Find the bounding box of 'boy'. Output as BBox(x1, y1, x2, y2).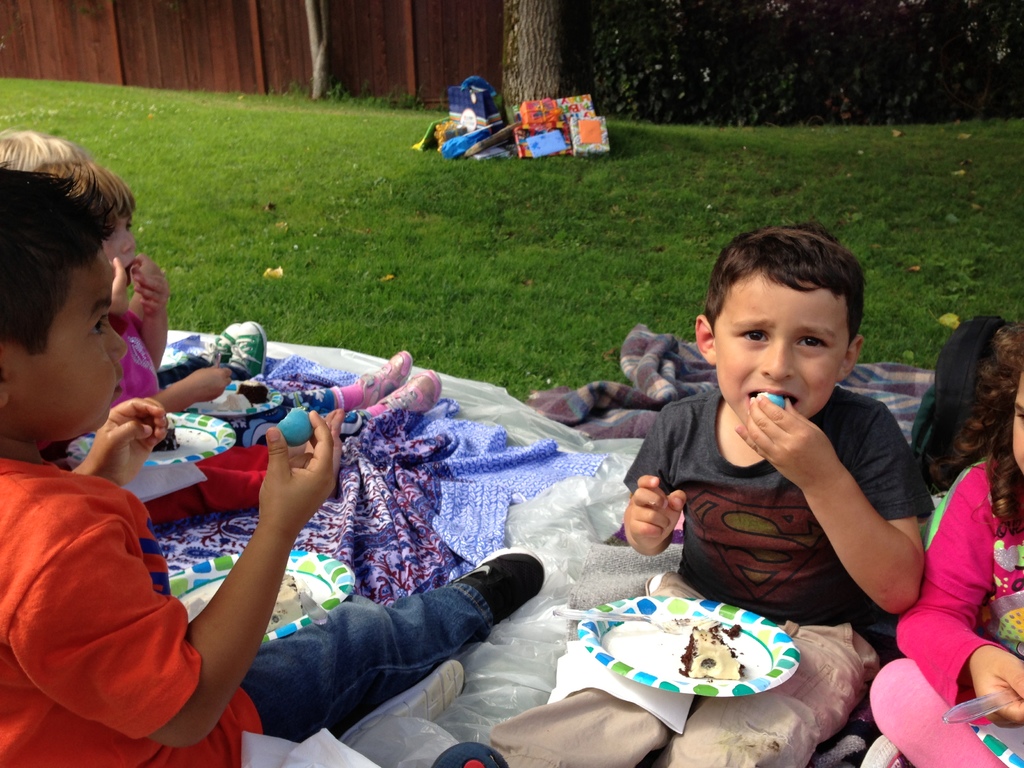
BBox(0, 160, 546, 767).
